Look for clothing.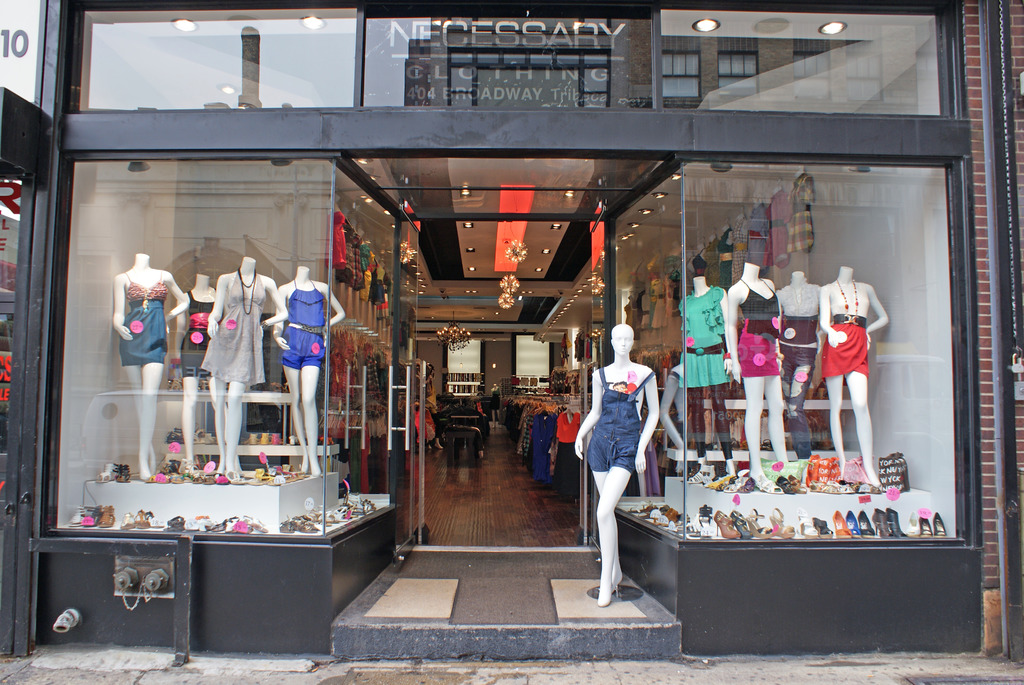
Found: {"left": 821, "top": 312, "right": 874, "bottom": 381}.
